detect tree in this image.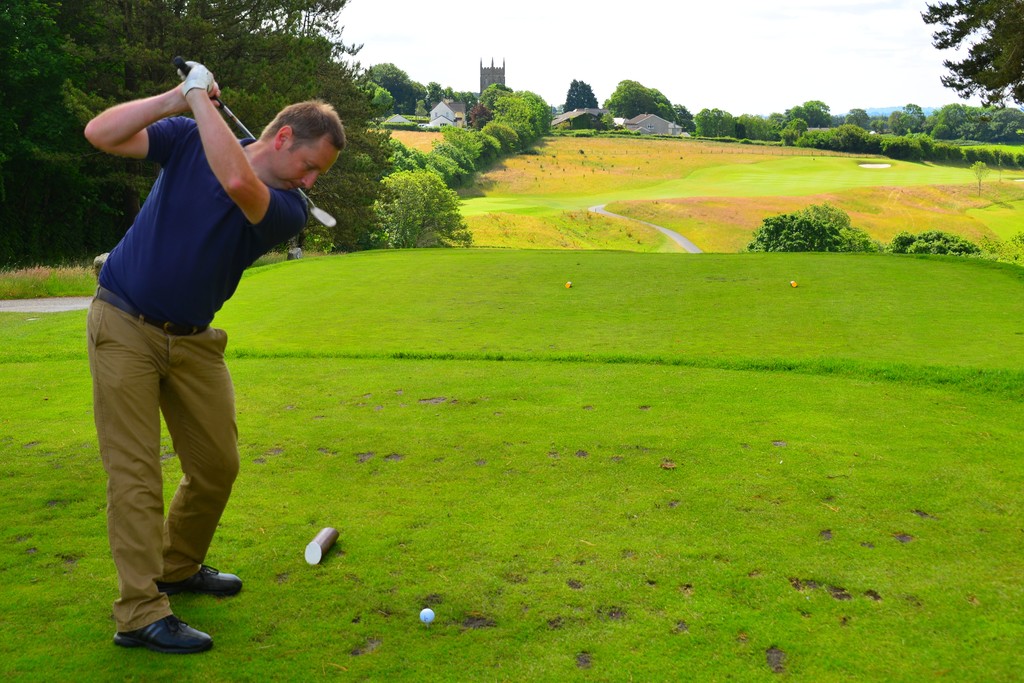
Detection: BBox(603, 79, 664, 117).
